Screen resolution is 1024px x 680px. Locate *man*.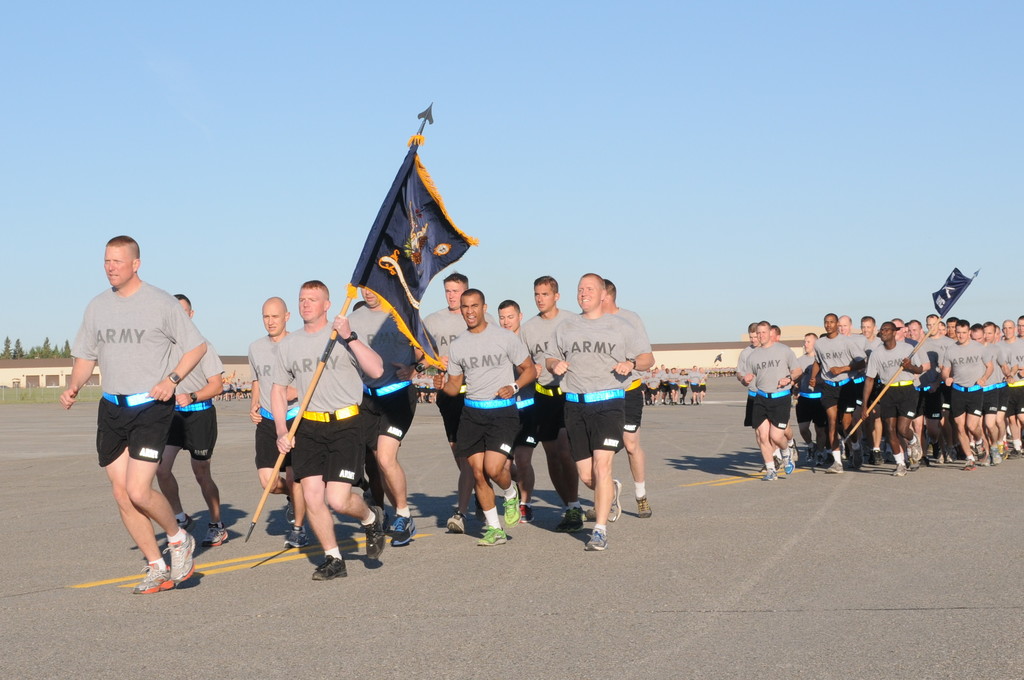
box(801, 305, 869, 474).
